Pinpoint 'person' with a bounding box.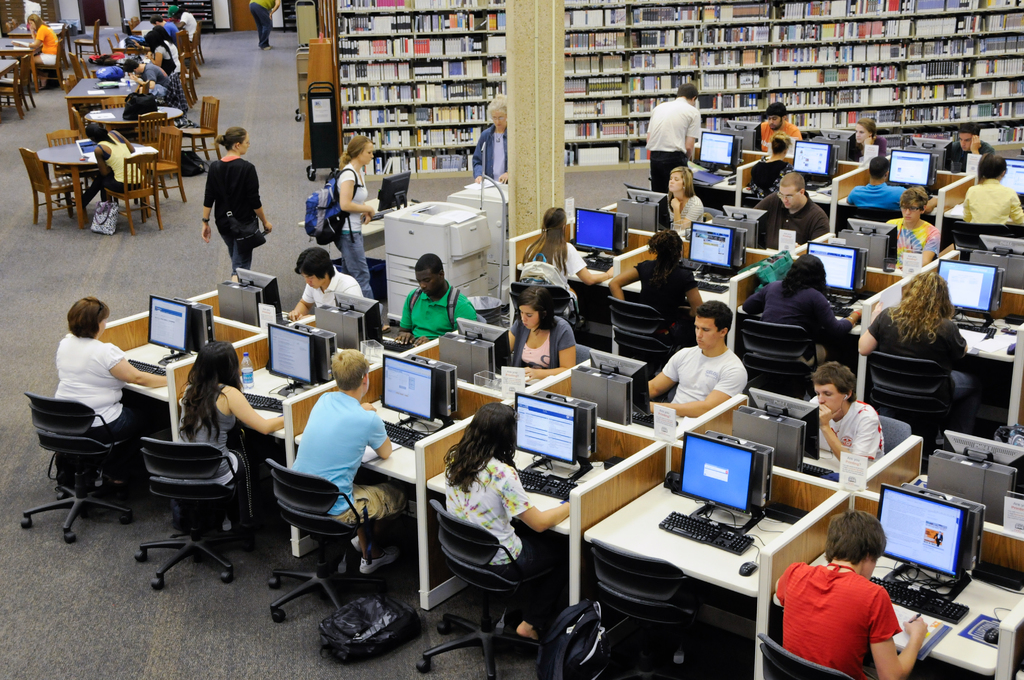
BBox(961, 152, 1023, 226).
